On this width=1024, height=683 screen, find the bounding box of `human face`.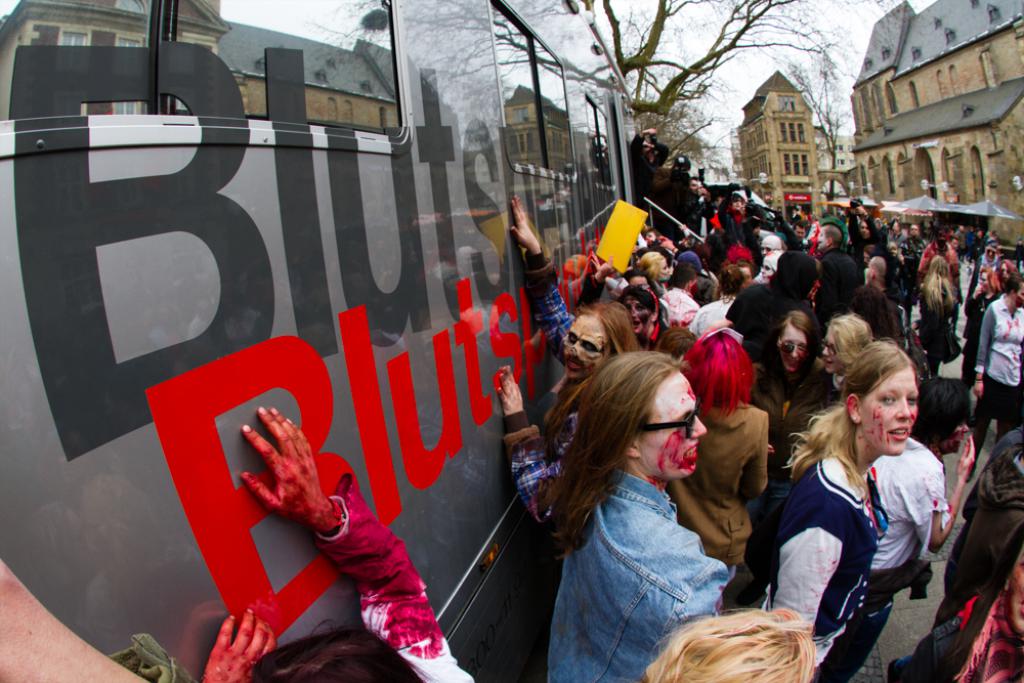
Bounding box: pyautogui.locateOnScreen(644, 373, 705, 471).
